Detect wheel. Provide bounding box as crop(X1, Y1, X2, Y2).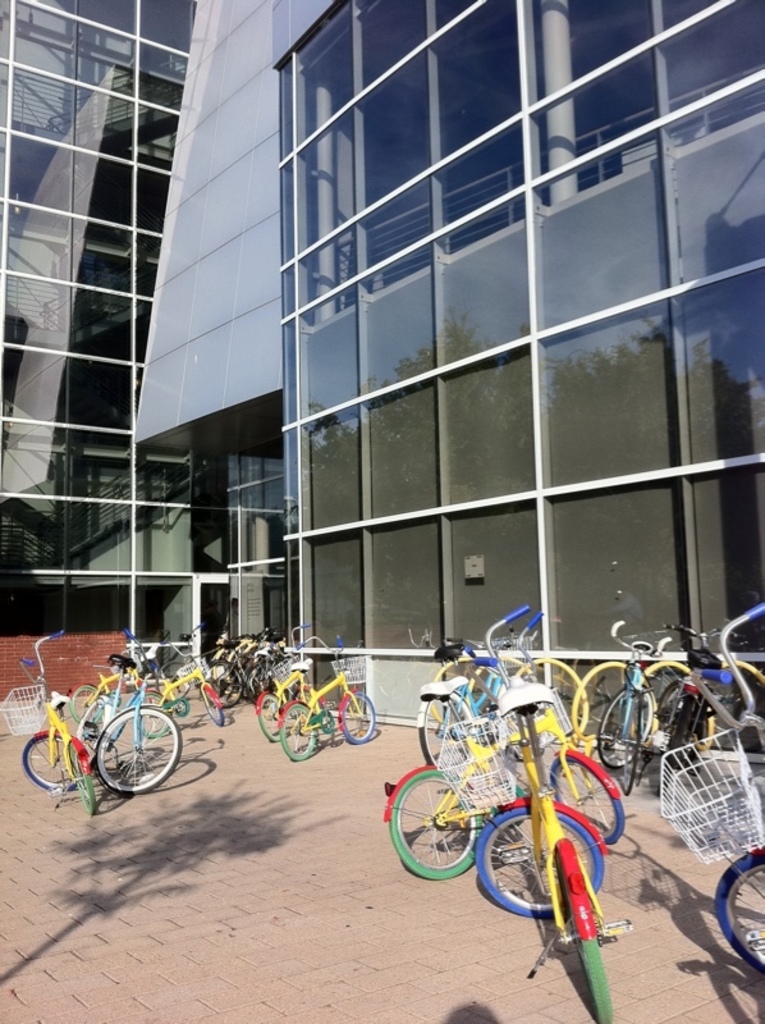
crop(551, 755, 626, 849).
